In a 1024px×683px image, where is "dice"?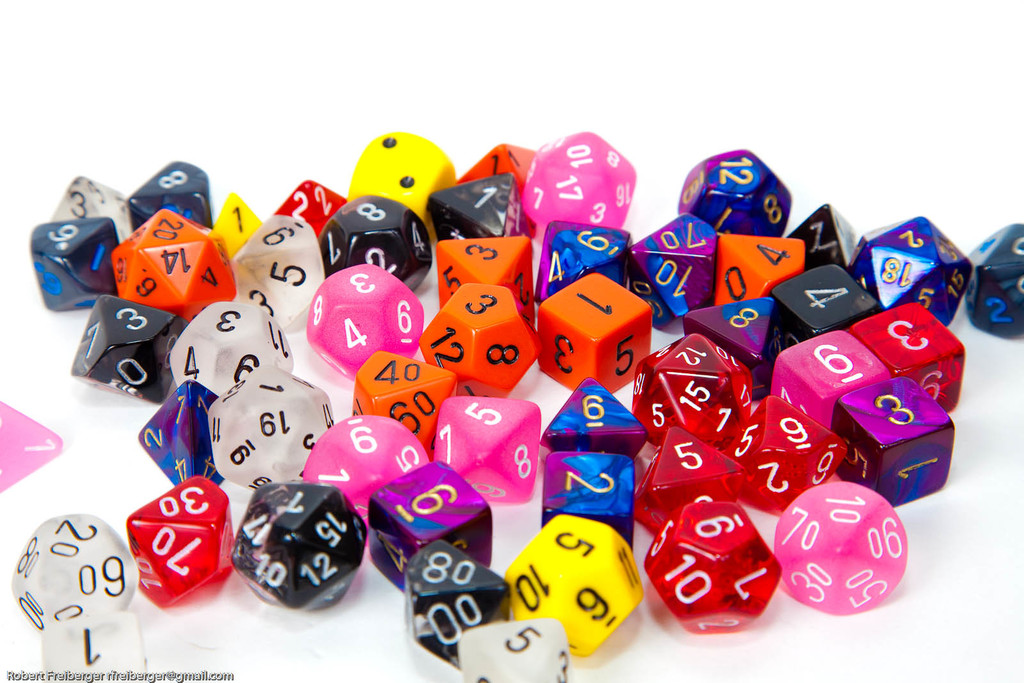
128:470:238:606.
